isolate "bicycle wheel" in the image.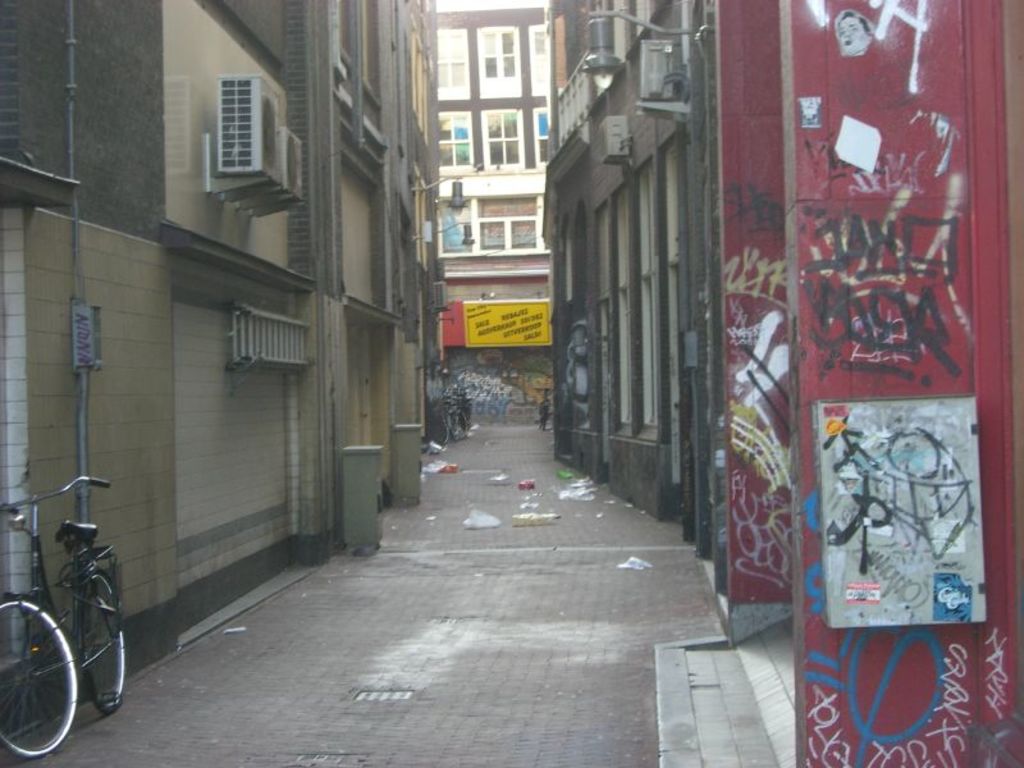
Isolated region: 0 594 79 758.
